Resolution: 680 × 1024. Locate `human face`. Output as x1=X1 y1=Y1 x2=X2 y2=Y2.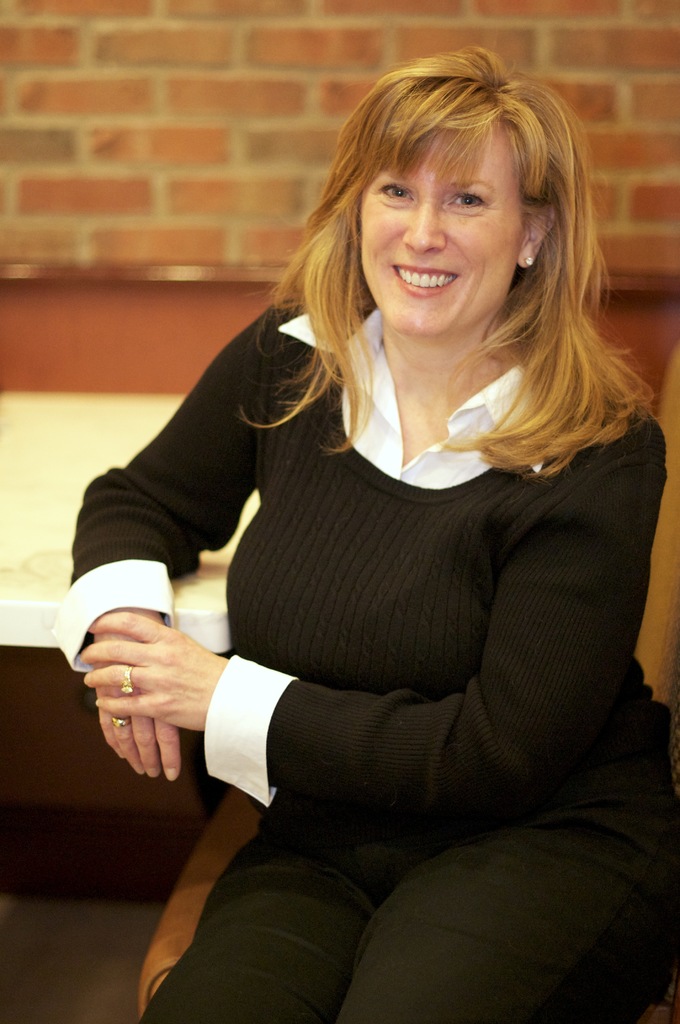
x1=359 y1=128 x2=523 y2=338.
